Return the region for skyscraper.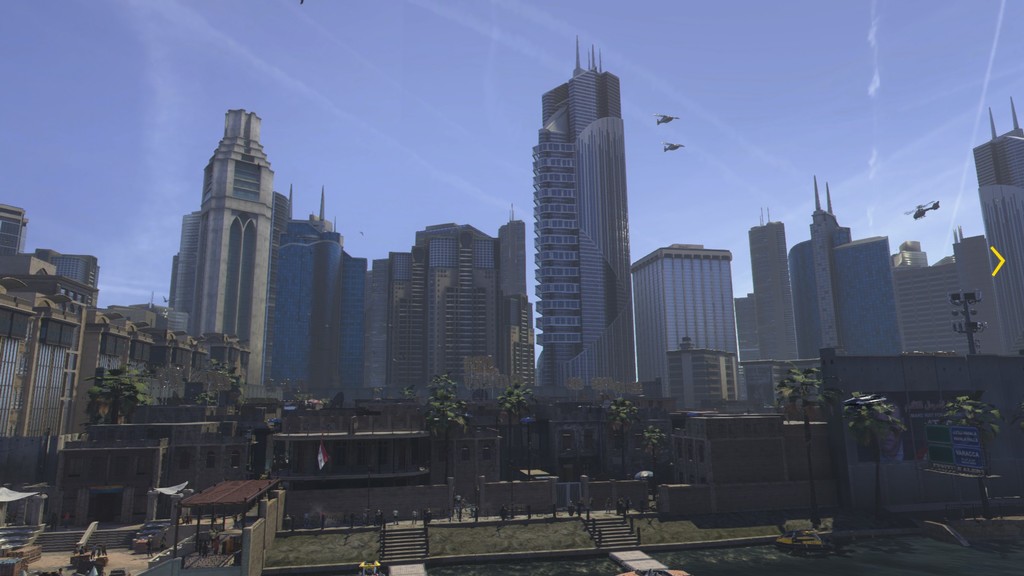
(left=510, top=40, right=657, bottom=399).
